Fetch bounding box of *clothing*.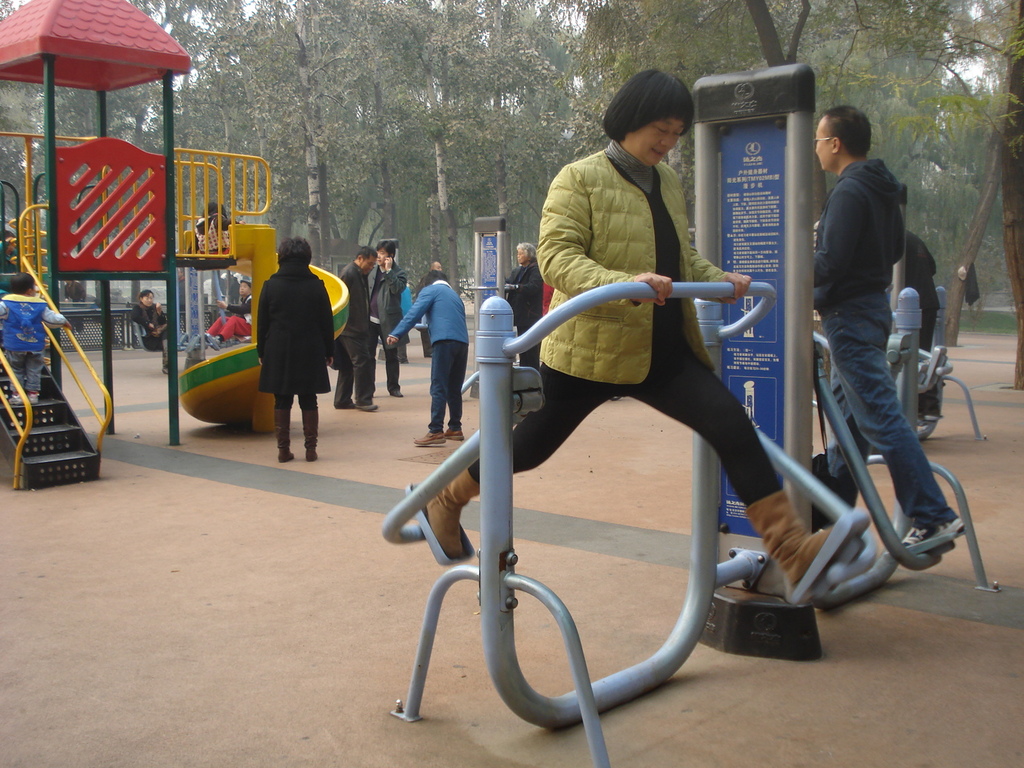
Bbox: left=0, top=292, right=65, bottom=396.
